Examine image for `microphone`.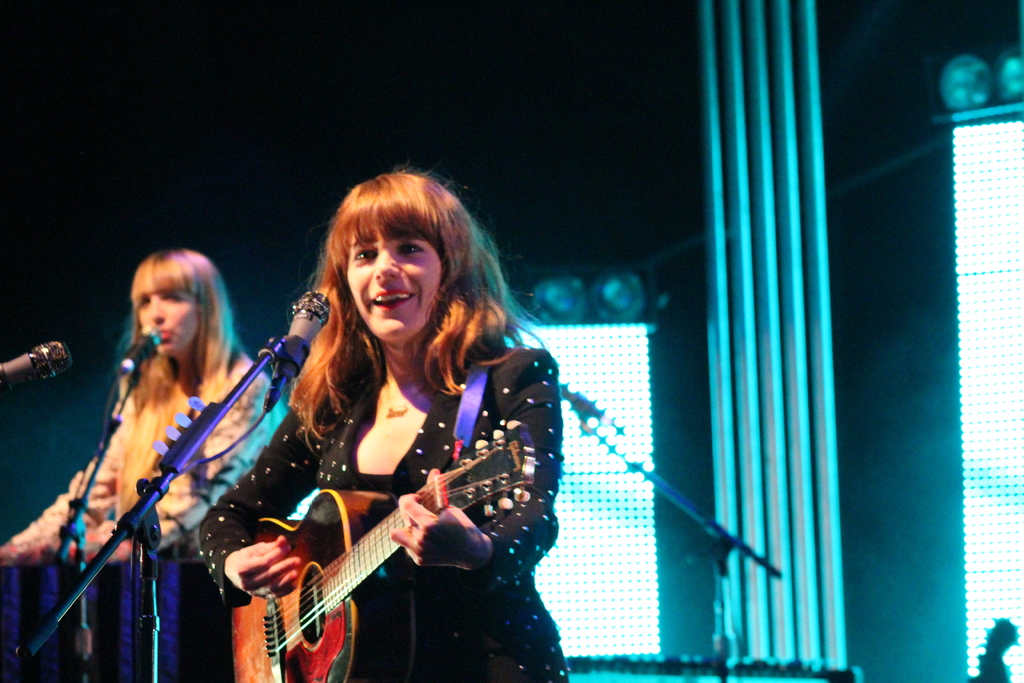
Examination result: box(264, 288, 339, 402).
